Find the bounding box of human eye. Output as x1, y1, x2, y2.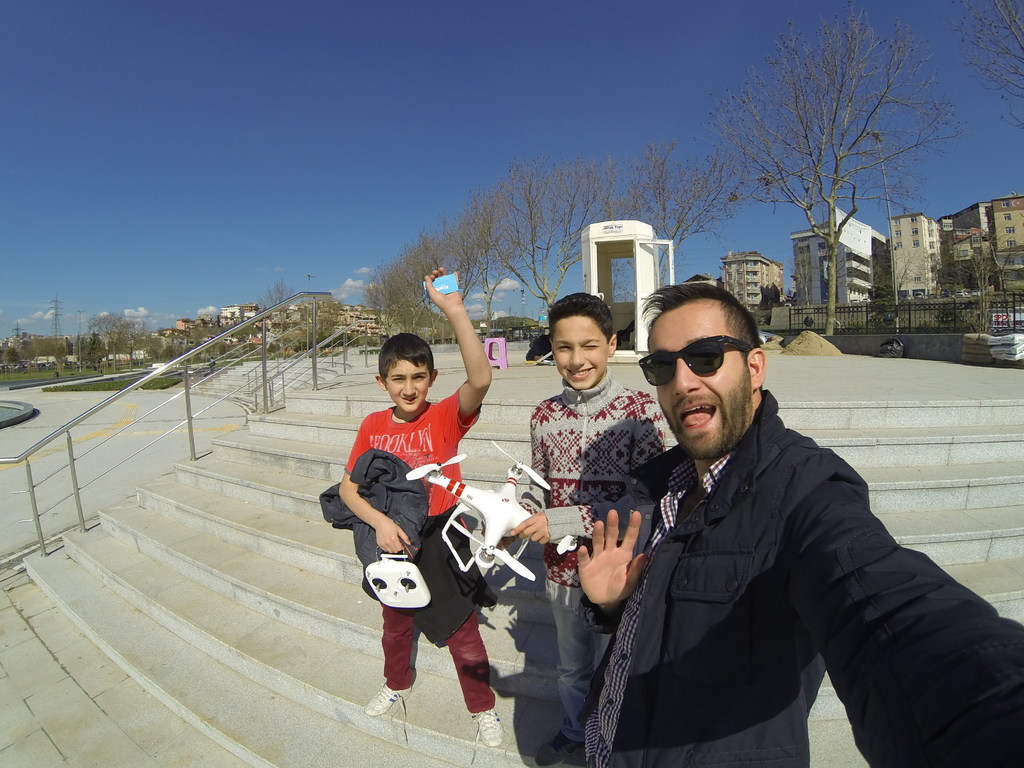
549, 337, 576, 353.
